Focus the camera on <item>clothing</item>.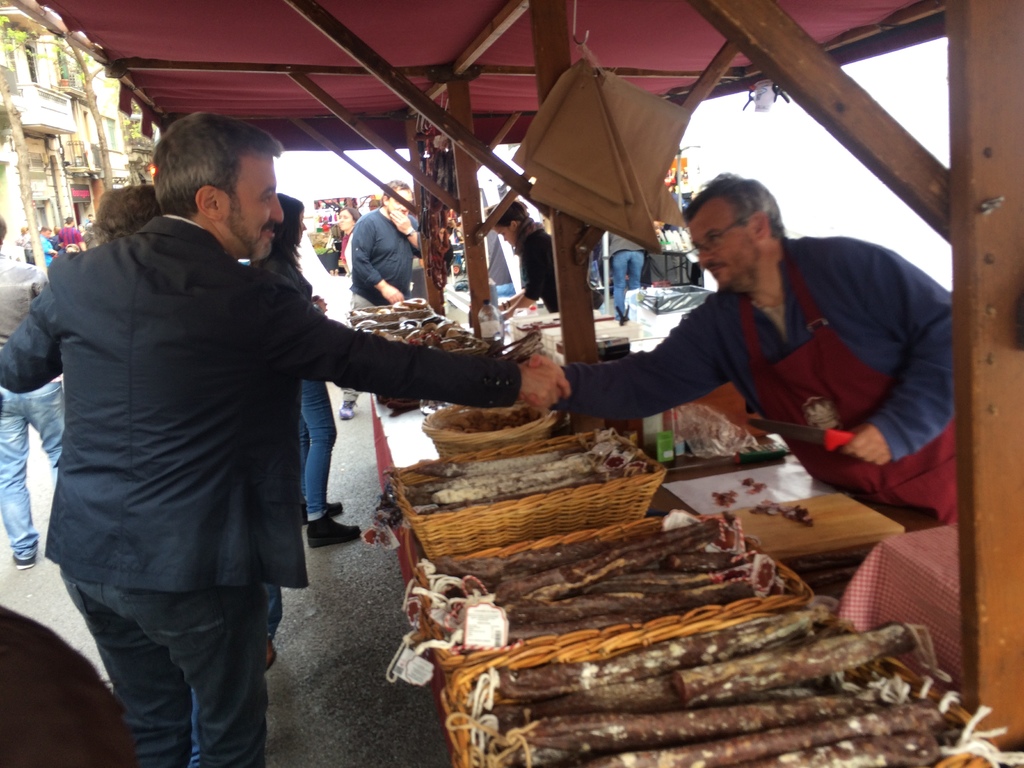
Focus region: box=[590, 193, 946, 514].
